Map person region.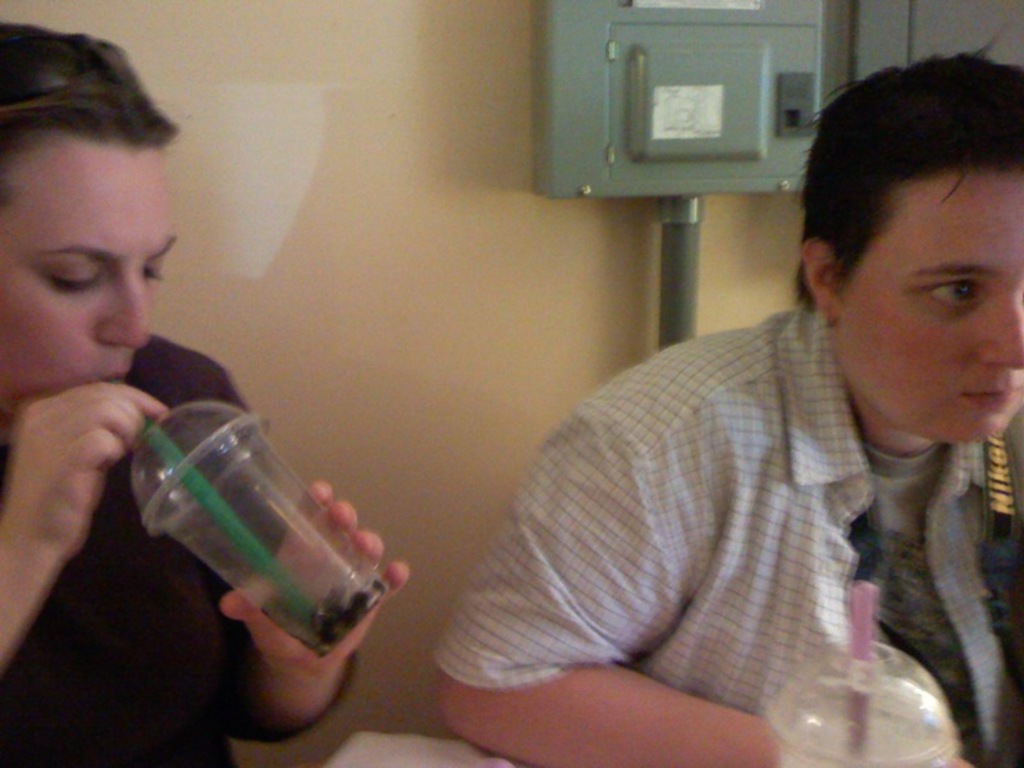
Mapped to select_region(448, 35, 1023, 759).
